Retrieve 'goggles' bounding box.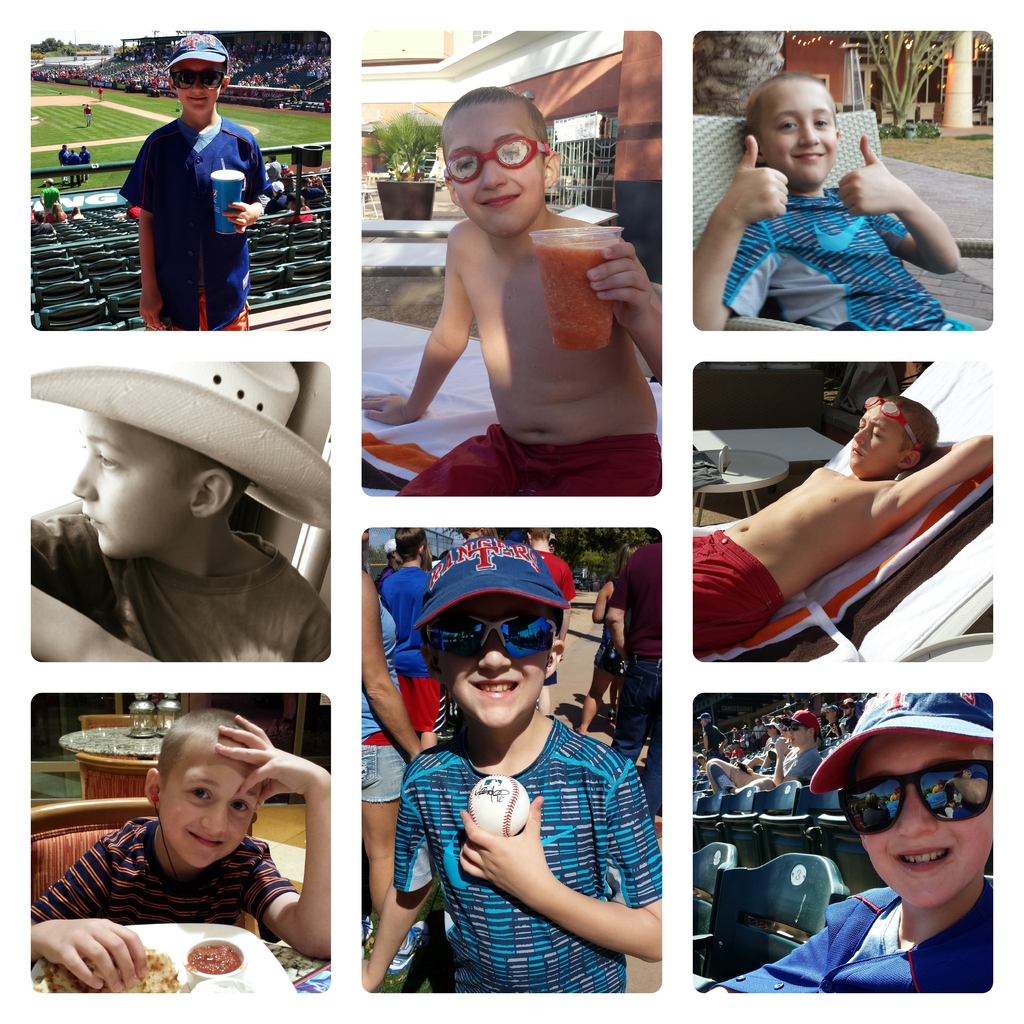
Bounding box: (x1=838, y1=756, x2=993, y2=836).
